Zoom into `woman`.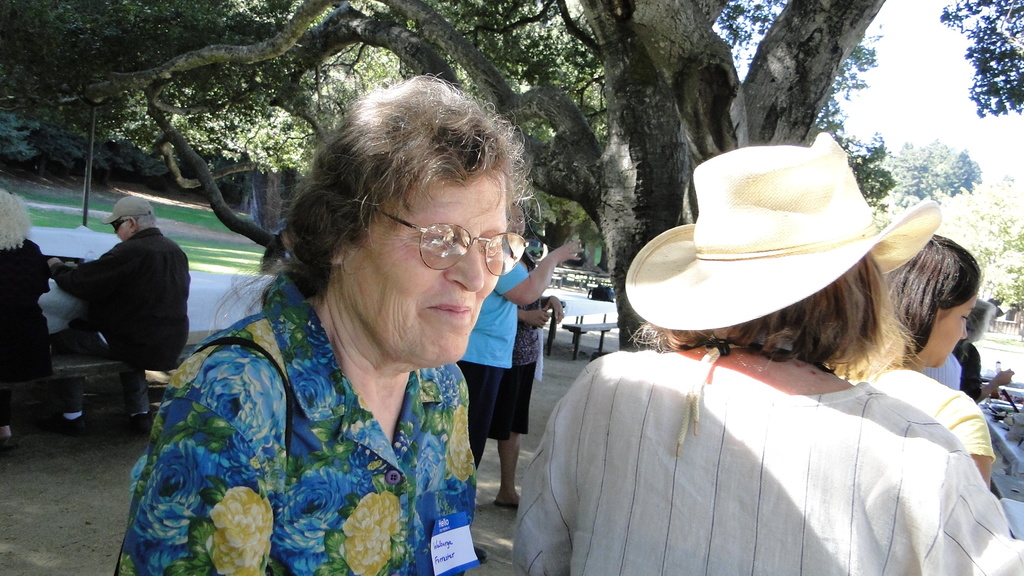
Zoom target: <box>113,68,542,575</box>.
